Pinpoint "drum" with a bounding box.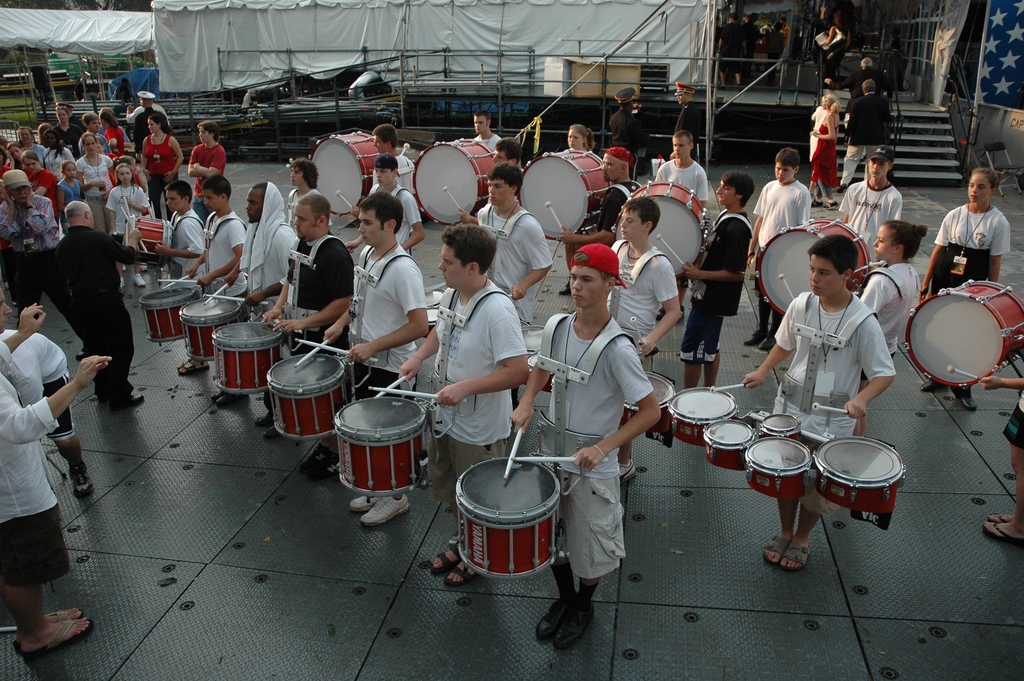
(x1=266, y1=355, x2=356, y2=441).
